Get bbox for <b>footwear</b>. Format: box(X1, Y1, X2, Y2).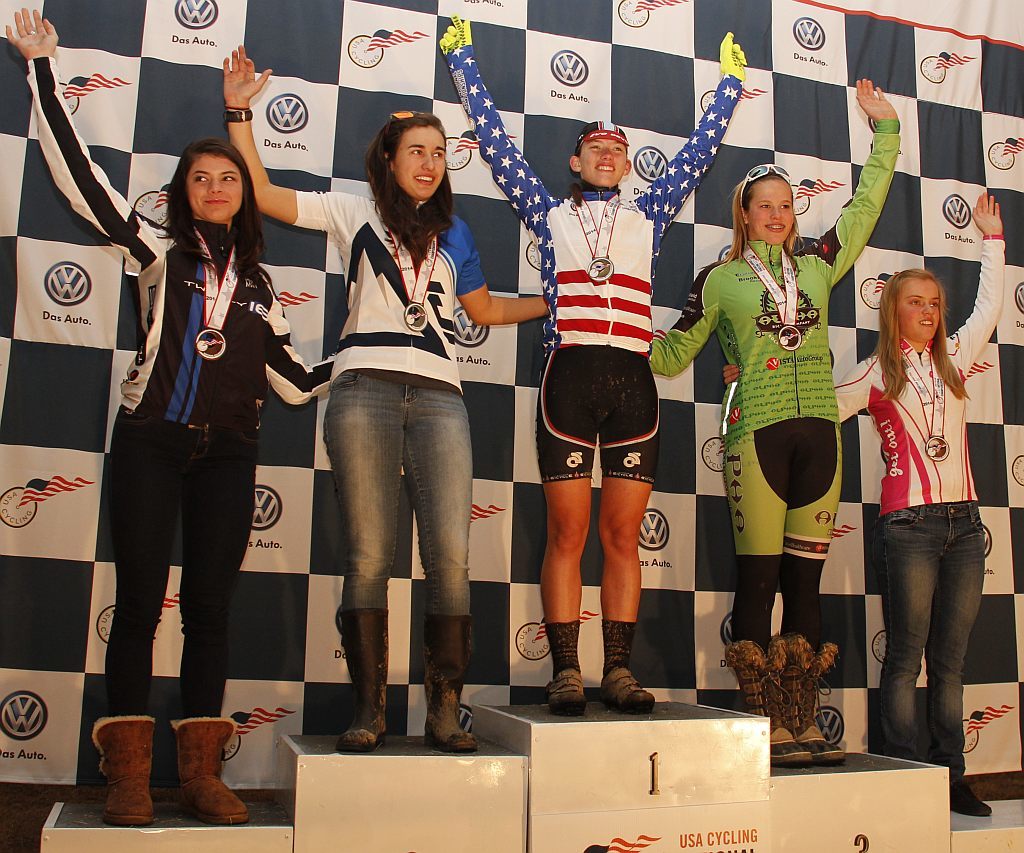
box(546, 622, 586, 713).
